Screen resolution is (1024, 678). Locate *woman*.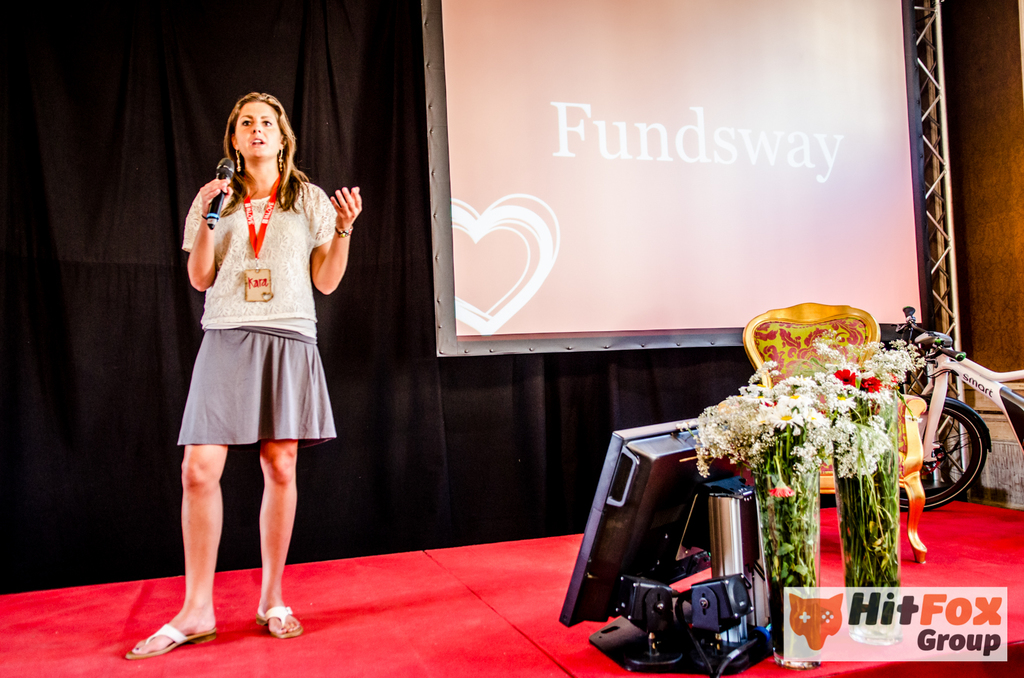
bbox=[124, 90, 358, 647].
